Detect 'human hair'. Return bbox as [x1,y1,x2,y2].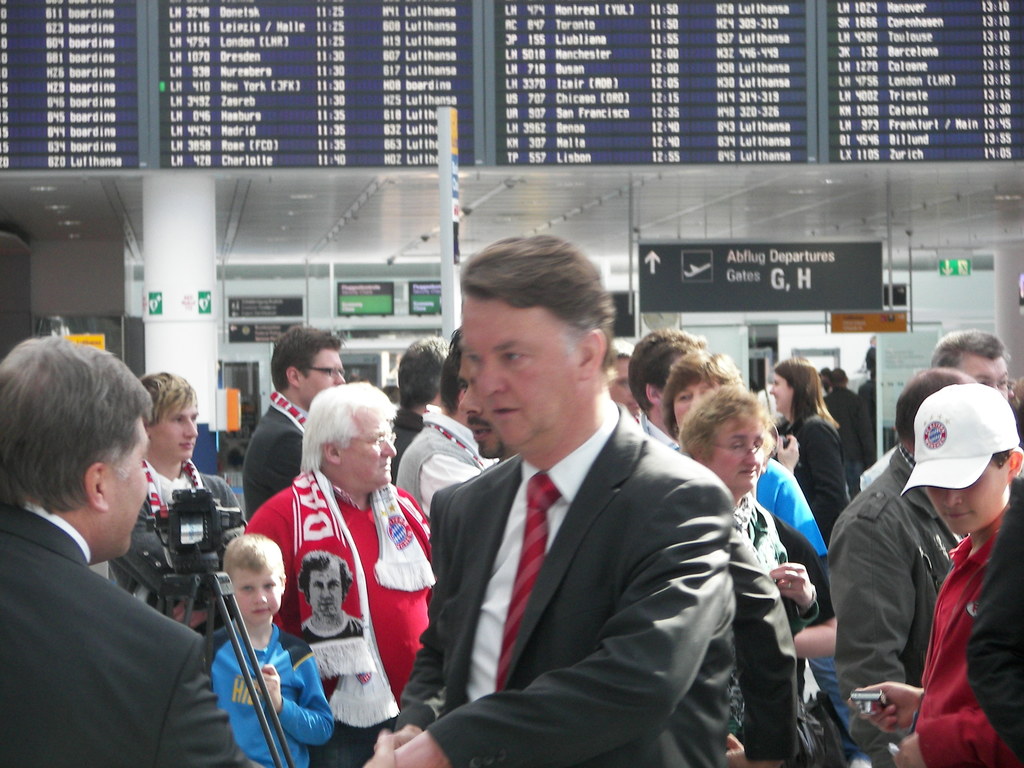
[0,335,152,518].
